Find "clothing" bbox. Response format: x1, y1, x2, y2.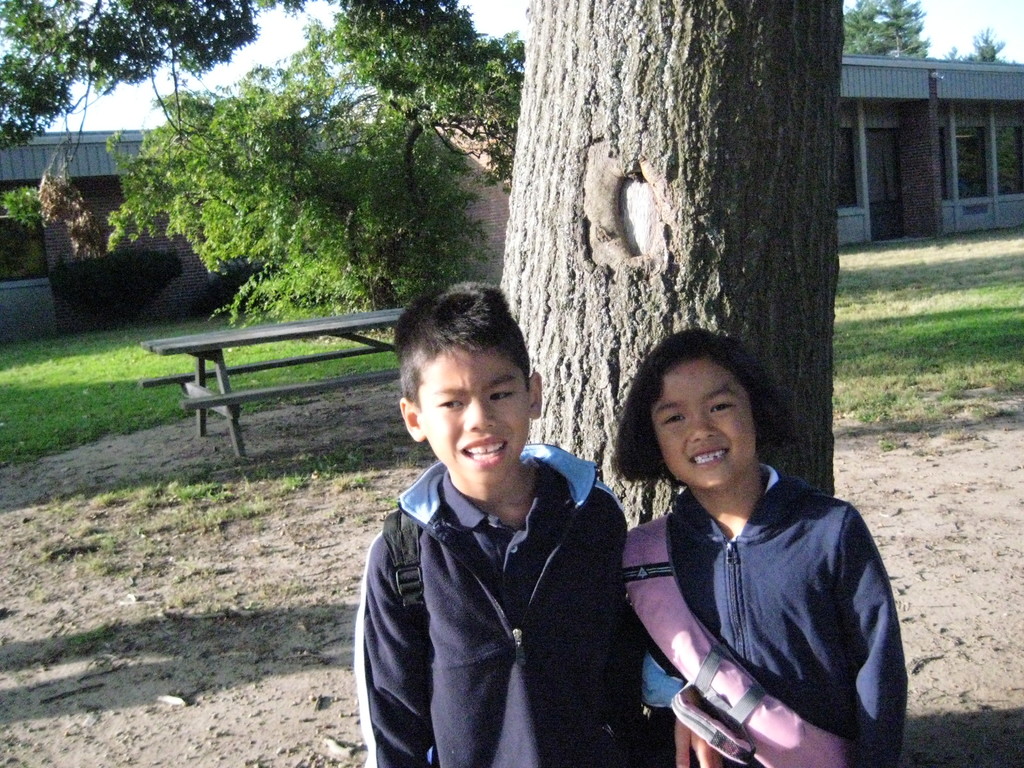
620, 442, 897, 750.
